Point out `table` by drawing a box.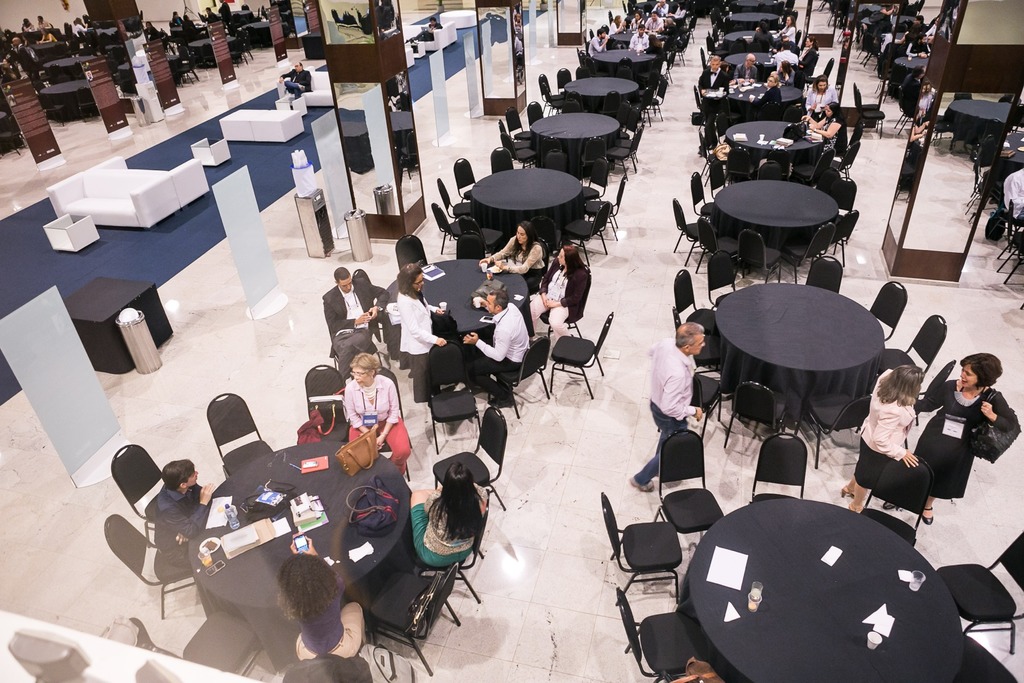
<region>531, 114, 619, 176</region>.
